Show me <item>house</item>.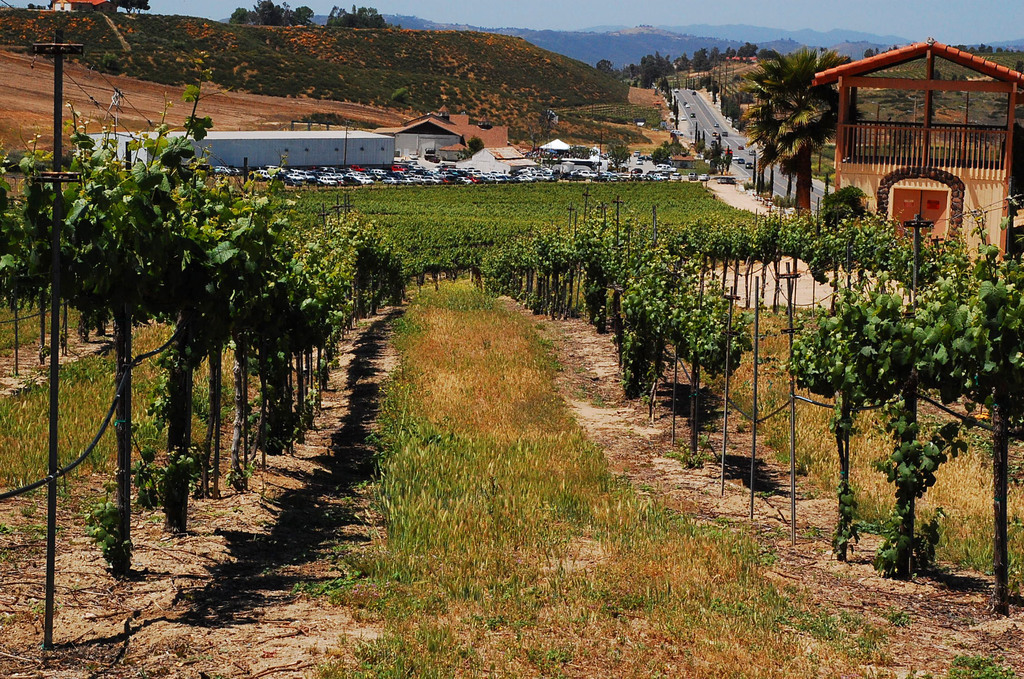
<item>house</item> is here: (467,150,534,174).
